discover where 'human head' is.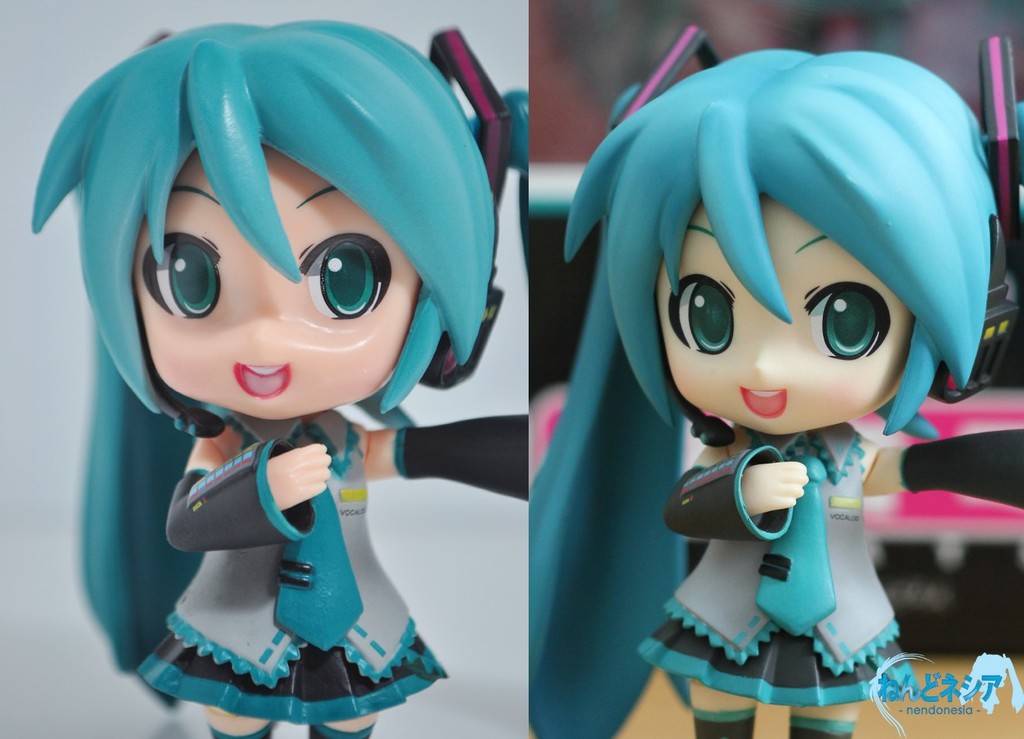
Discovered at [x1=54, y1=21, x2=494, y2=461].
